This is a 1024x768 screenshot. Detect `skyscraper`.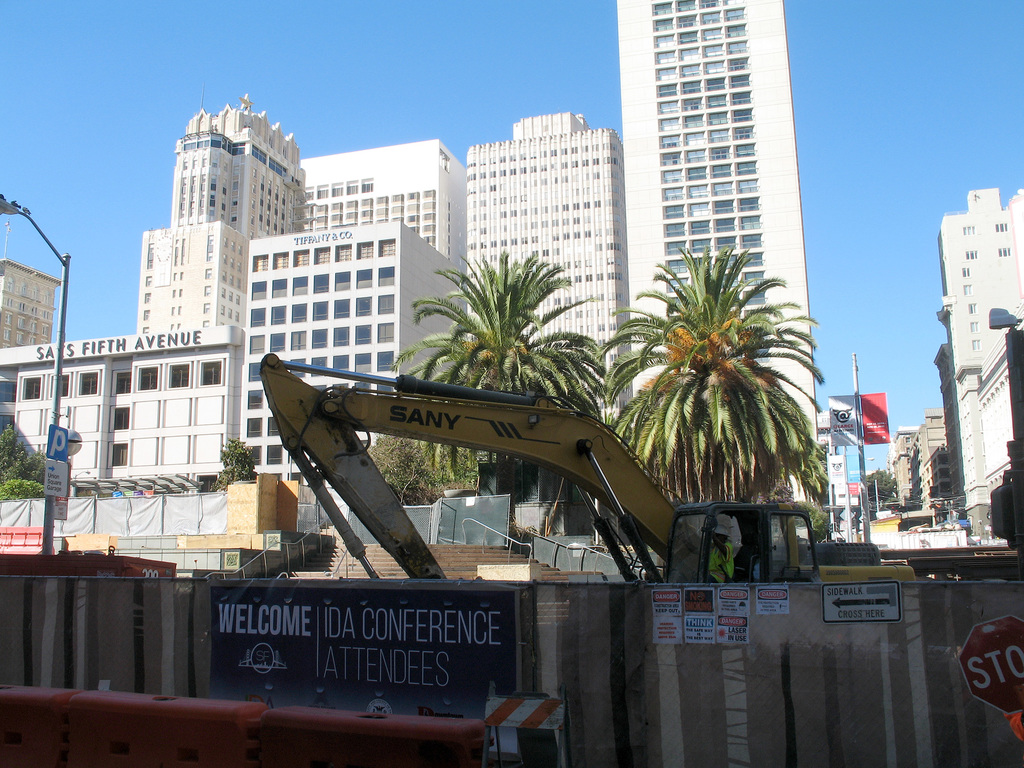
rect(617, 0, 824, 529).
